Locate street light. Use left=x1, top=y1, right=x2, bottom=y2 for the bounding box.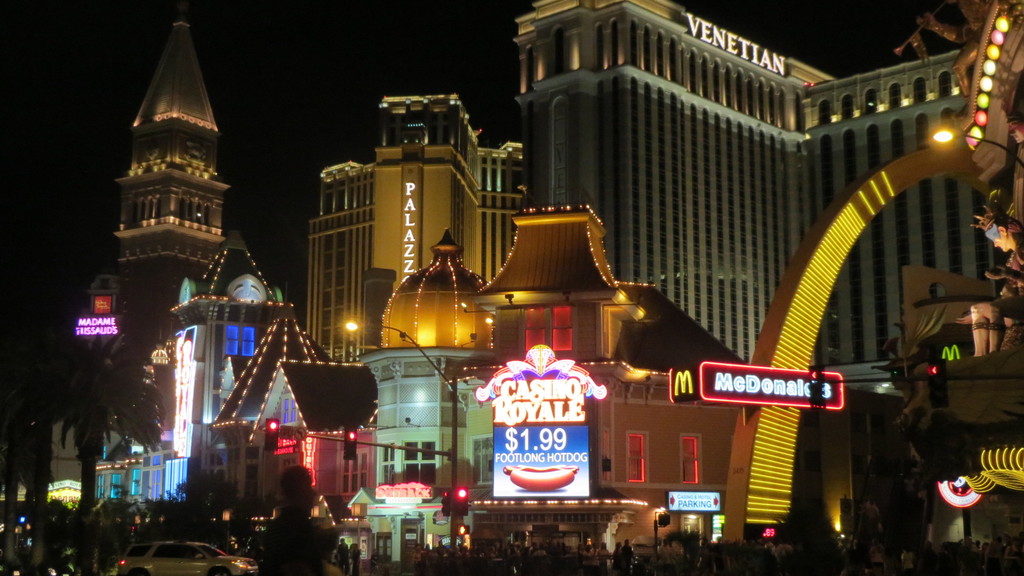
left=927, top=128, right=1023, bottom=172.
